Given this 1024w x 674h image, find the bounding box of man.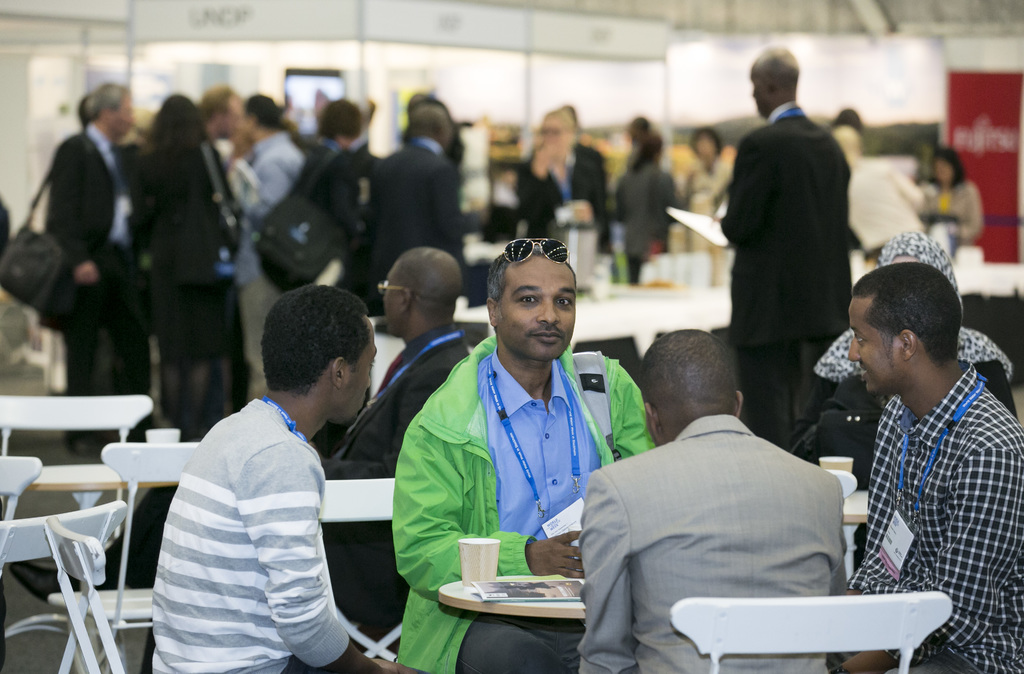
bbox(394, 247, 660, 673).
